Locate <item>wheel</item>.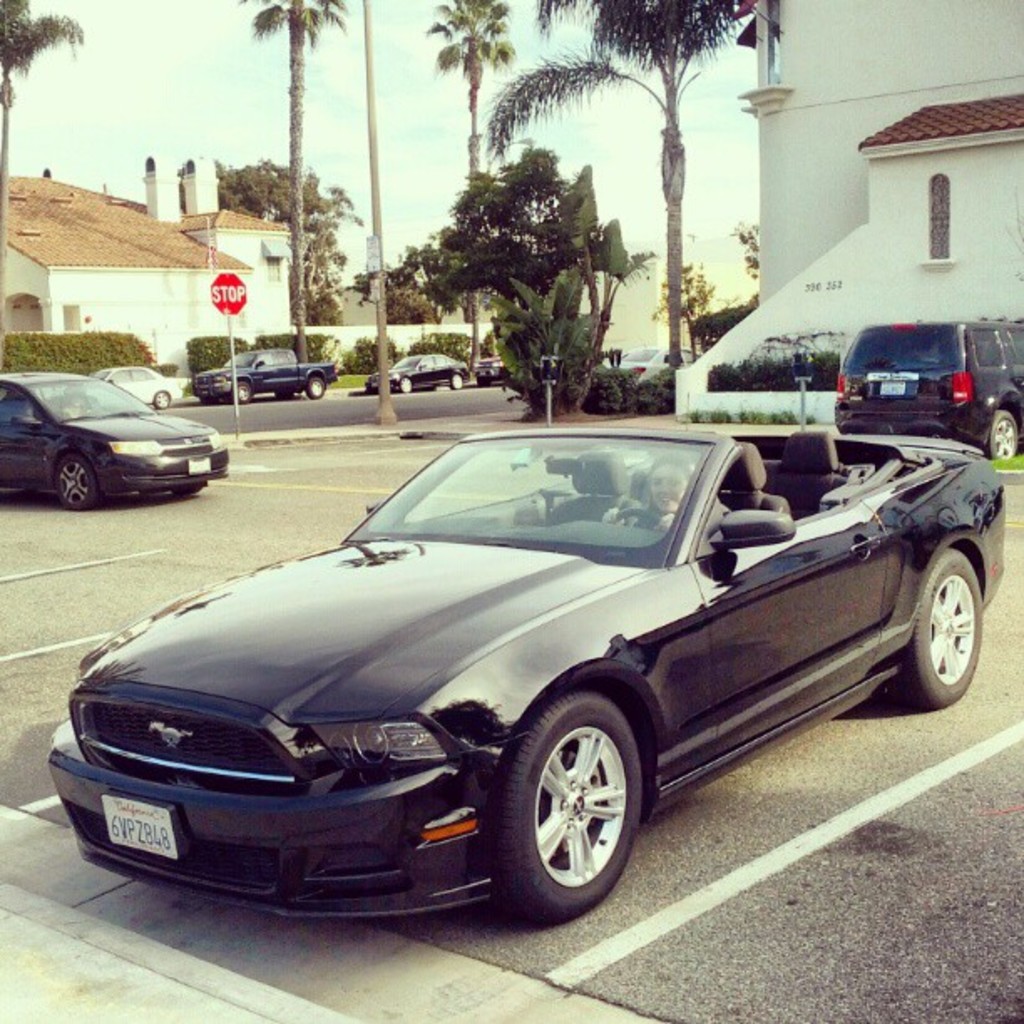
Bounding box: box(57, 453, 100, 509).
